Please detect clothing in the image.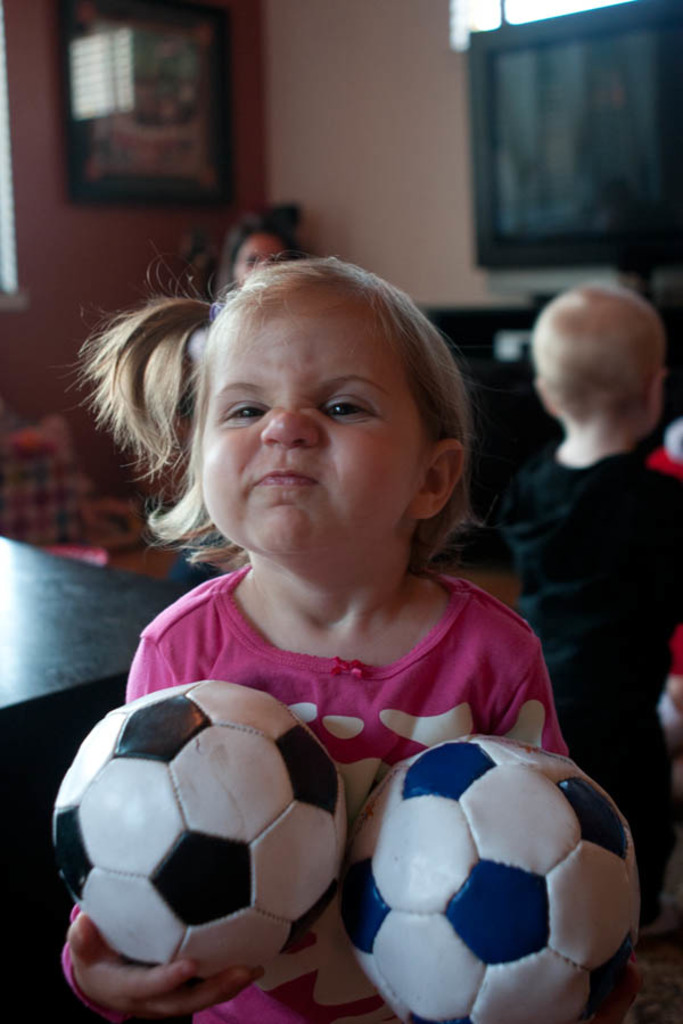
locate(482, 439, 682, 870).
